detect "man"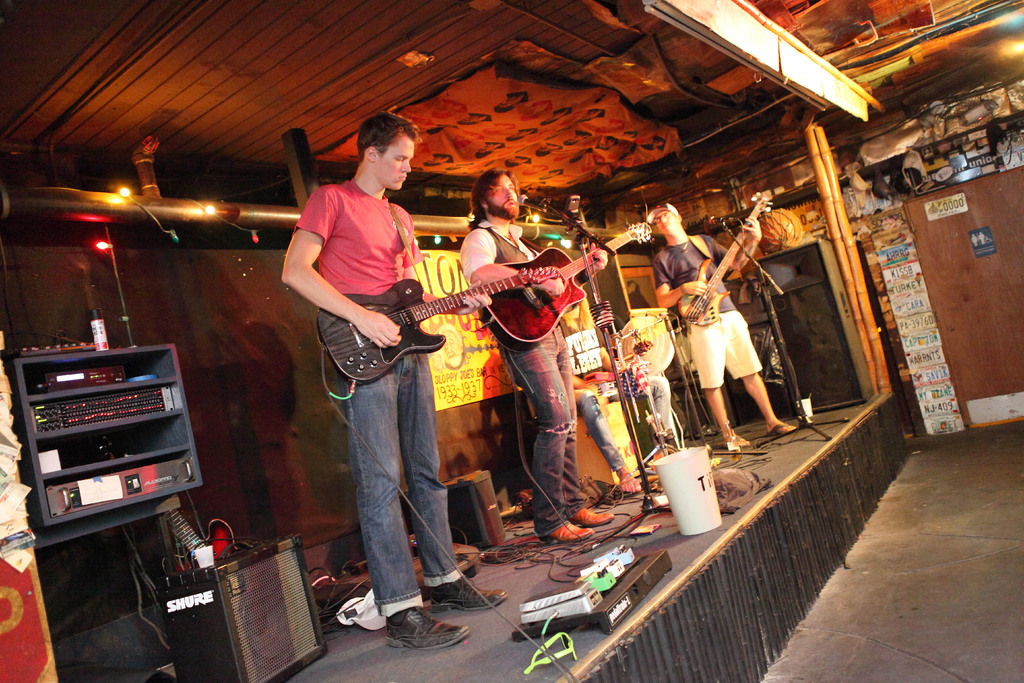
left=644, top=201, right=799, bottom=449
